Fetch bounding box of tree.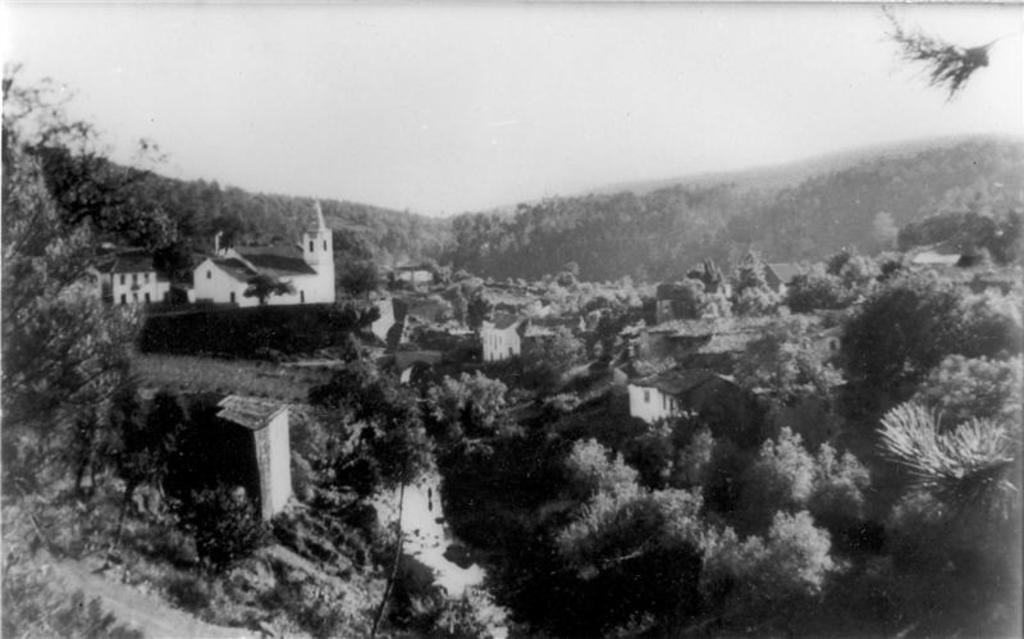
Bbox: {"x1": 881, "y1": 351, "x2": 1023, "y2": 432}.
